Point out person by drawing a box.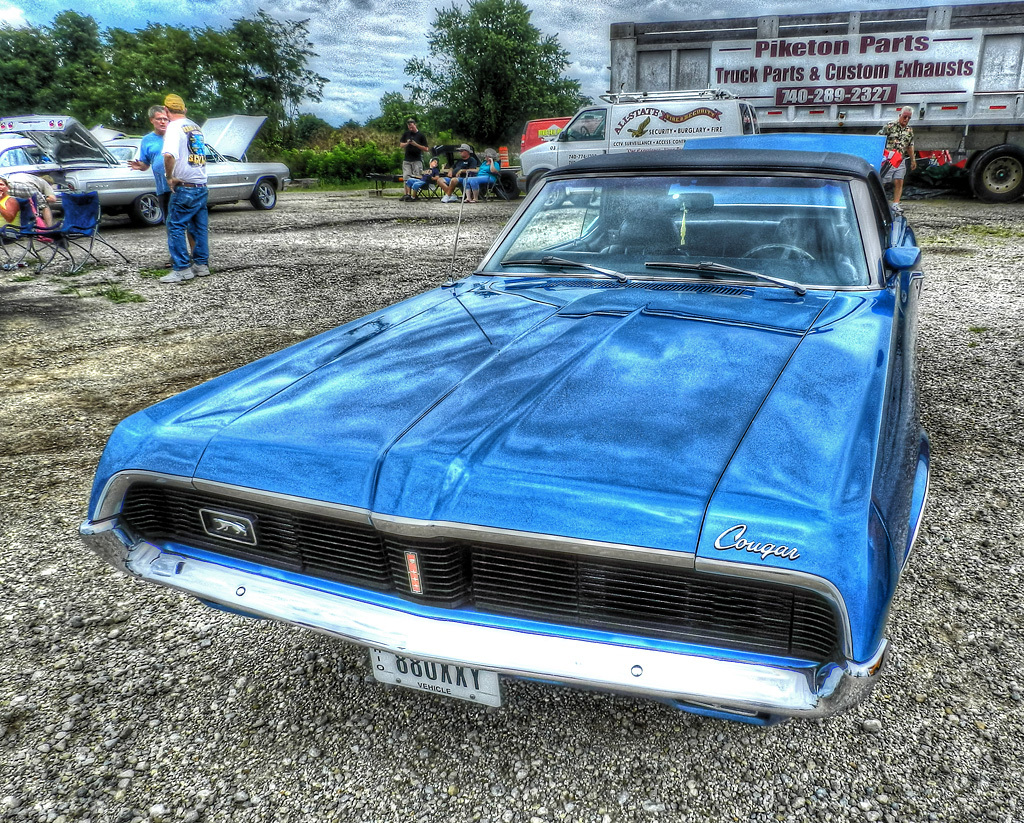
<region>445, 140, 486, 193</region>.
